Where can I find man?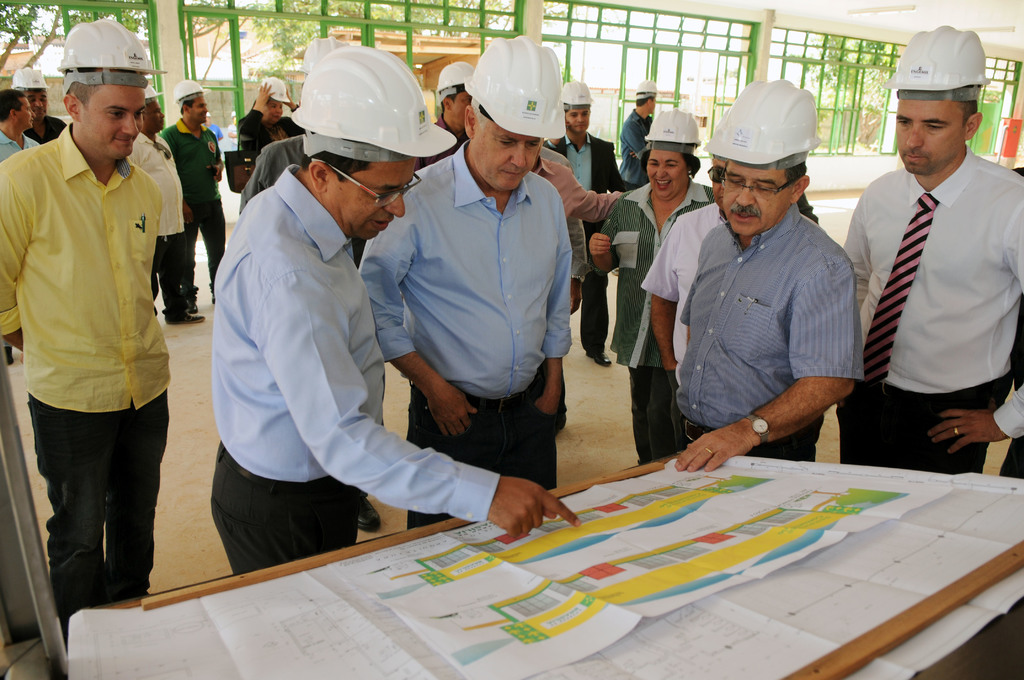
You can find it at <box>641,149,816,457</box>.
